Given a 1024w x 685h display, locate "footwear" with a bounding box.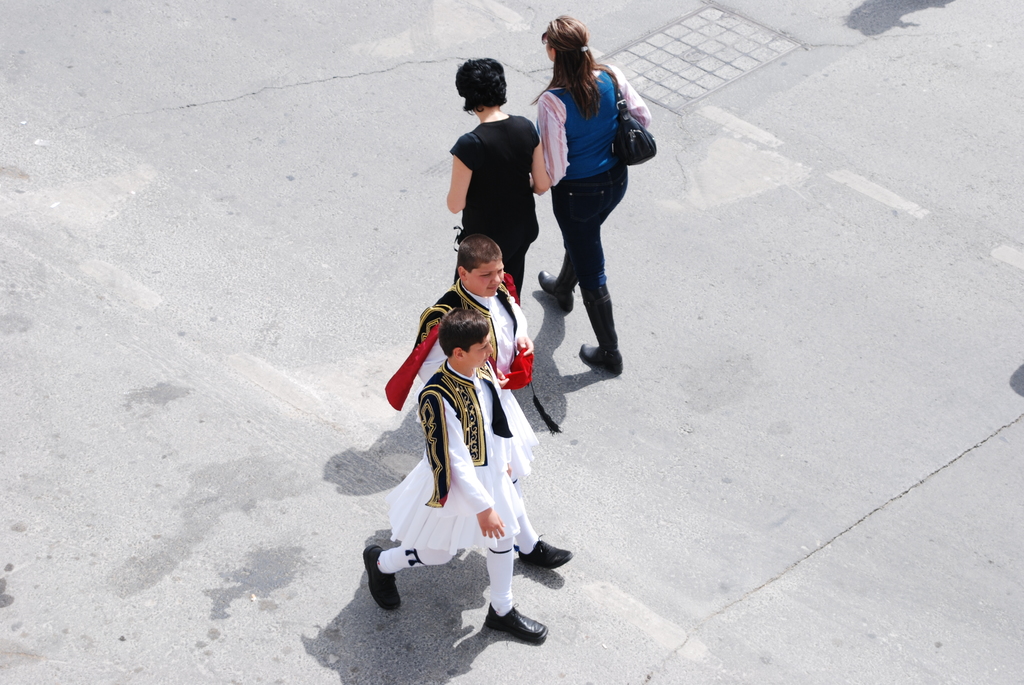
Located: (481, 604, 550, 642).
